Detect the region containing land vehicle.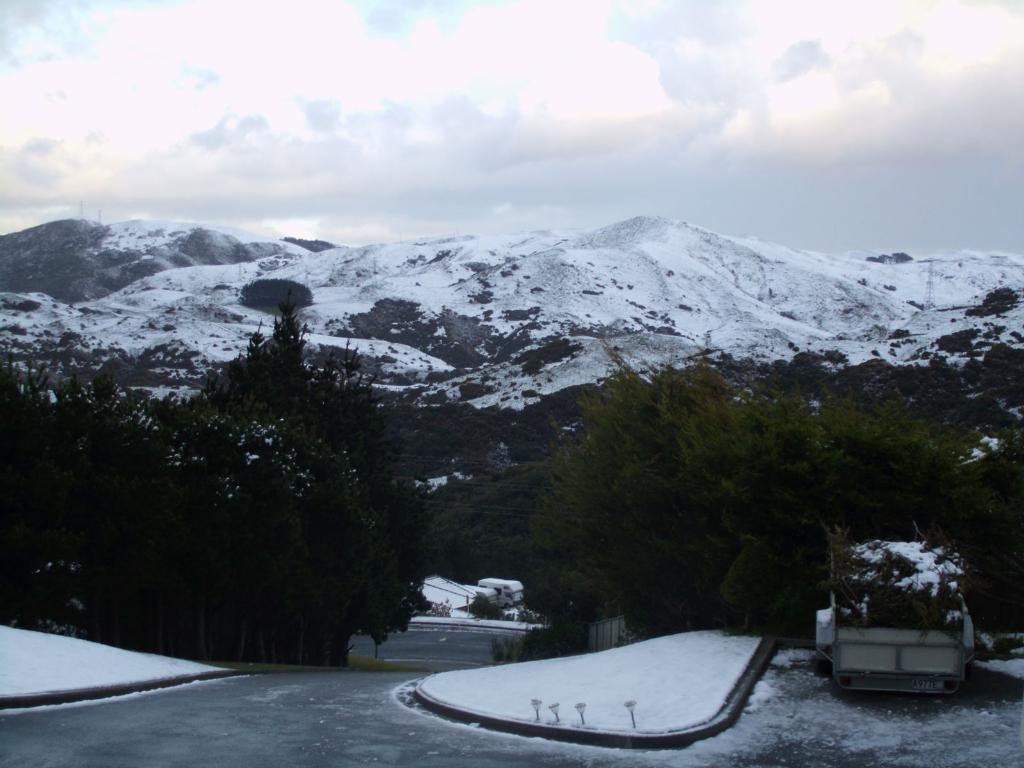
box=[810, 537, 977, 693].
